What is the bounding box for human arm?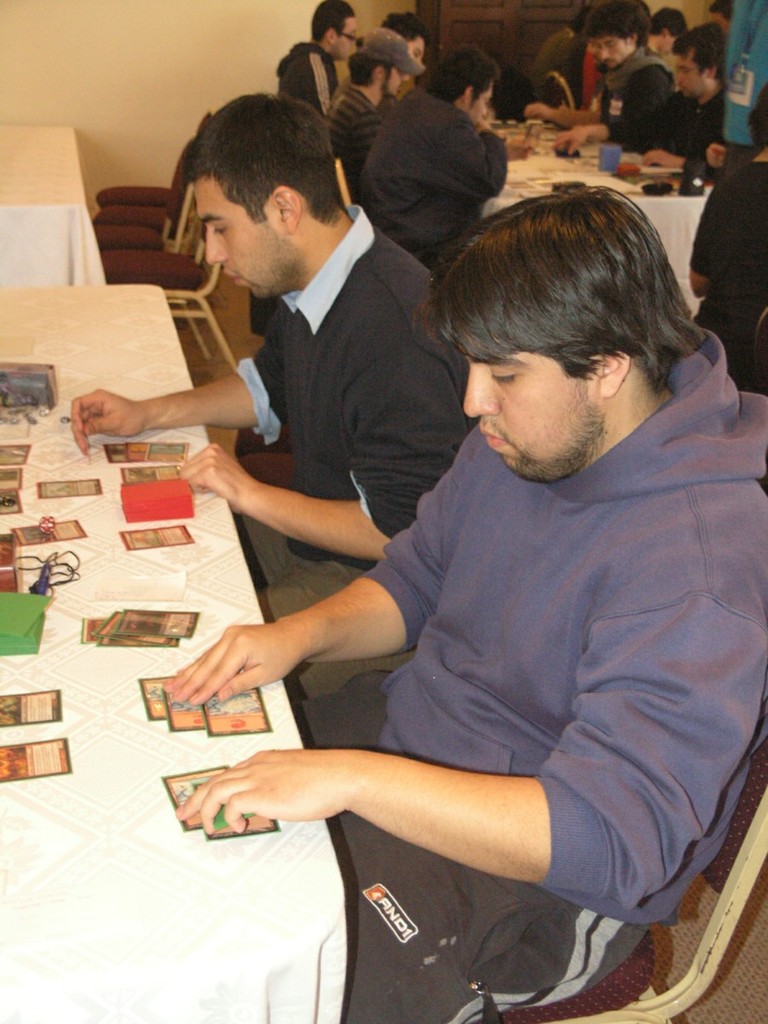
<region>515, 97, 602, 121</region>.
